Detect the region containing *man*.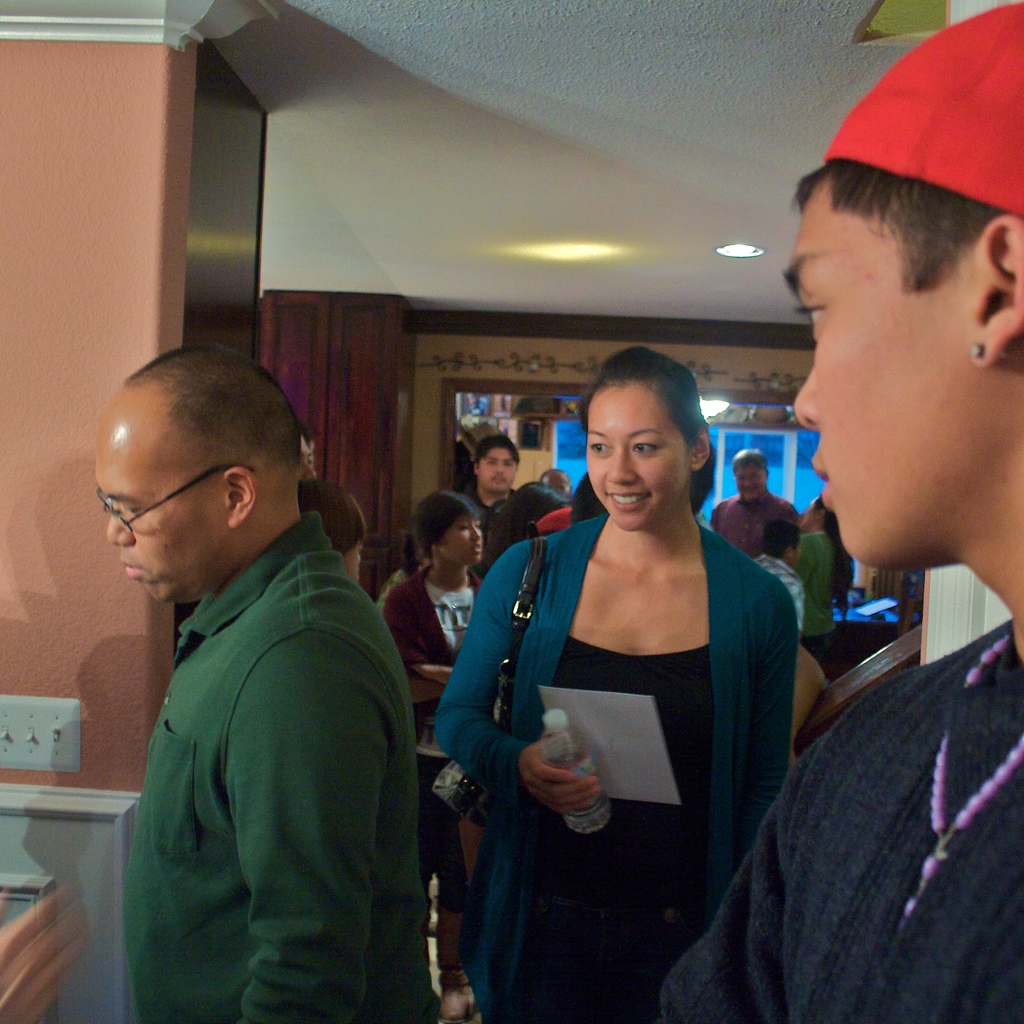
pyautogui.locateOnScreen(467, 431, 535, 521).
